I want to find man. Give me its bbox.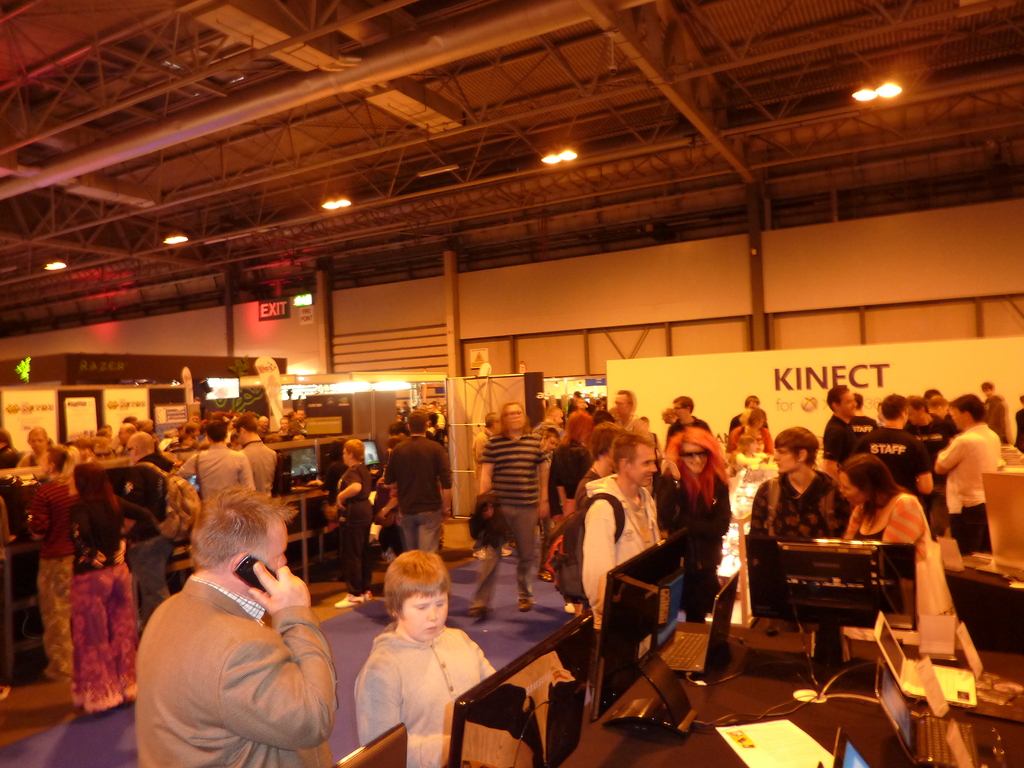
<bbox>819, 383, 858, 532</bbox>.
